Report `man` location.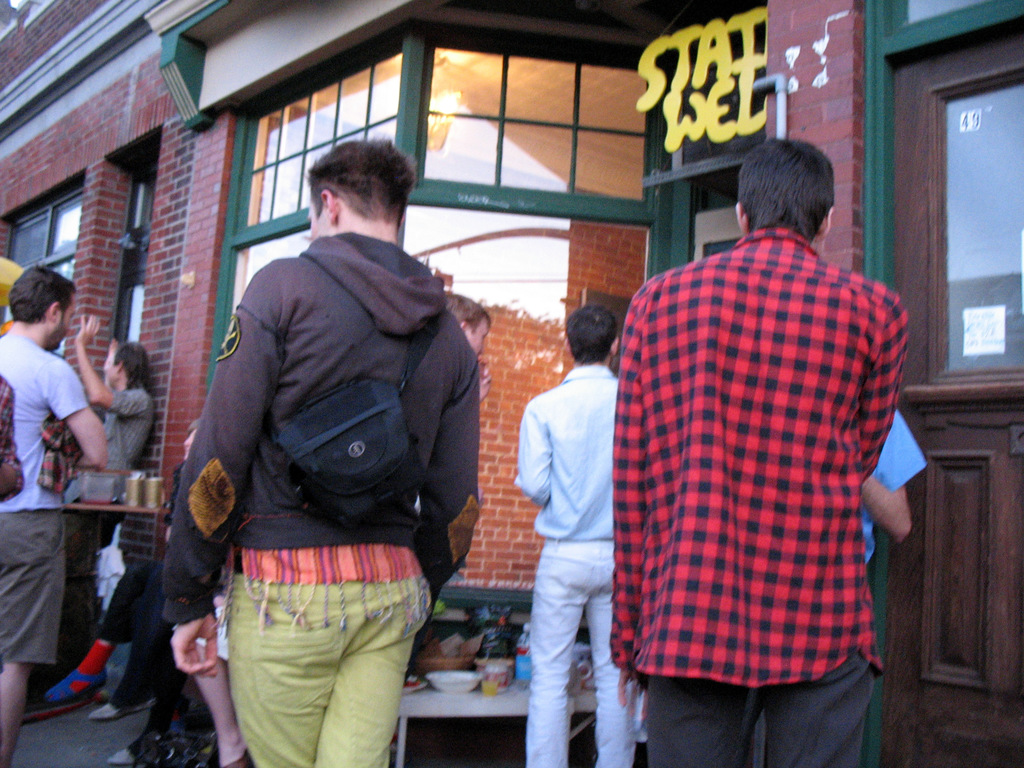
Report: {"left": 67, "top": 312, "right": 156, "bottom": 675}.
